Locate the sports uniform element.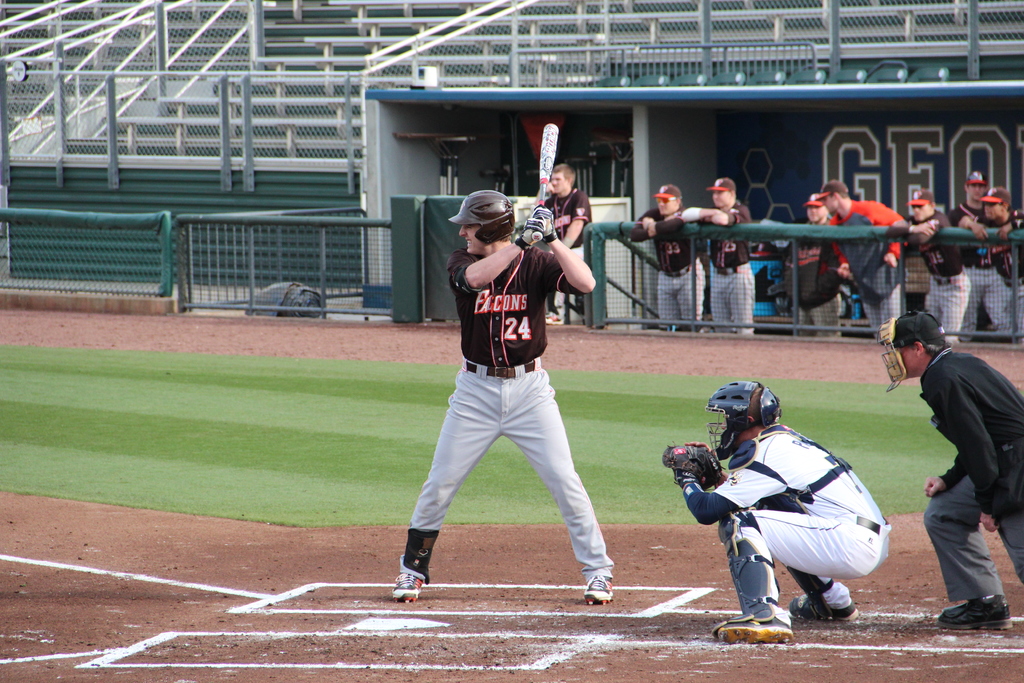
Element bbox: {"x1": 893, "y1": 205, "x2": 969, "y2": 349}.
